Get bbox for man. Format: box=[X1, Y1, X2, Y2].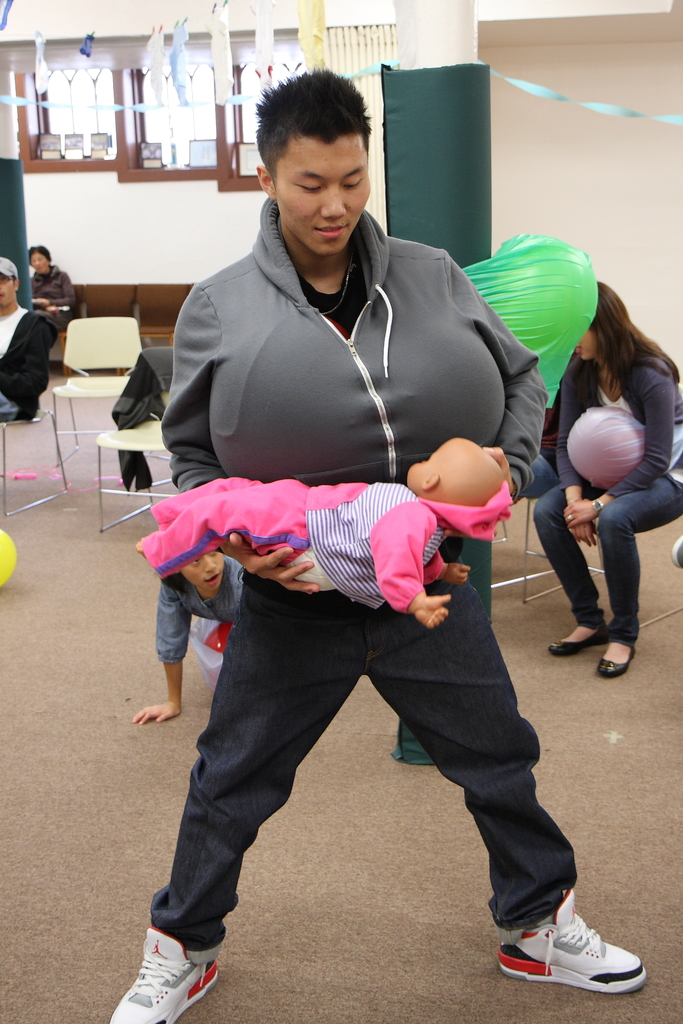
box=[0, 256, 59, 424].
